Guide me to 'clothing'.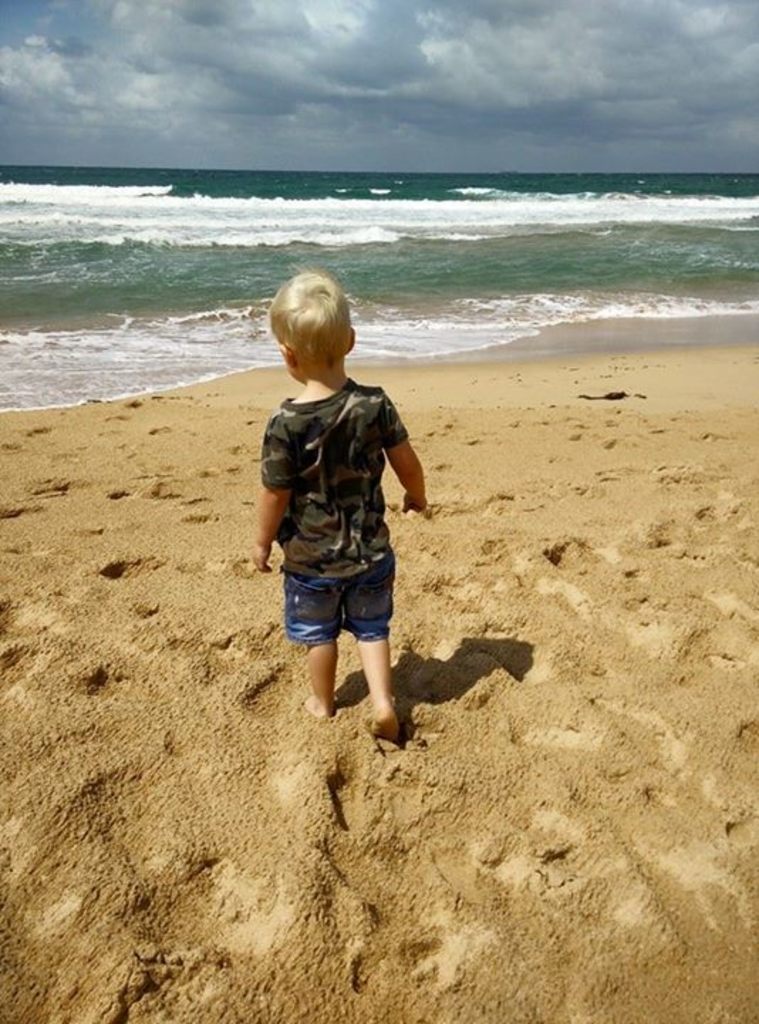
Guidance: select_region(254, 333, 415, 671).
